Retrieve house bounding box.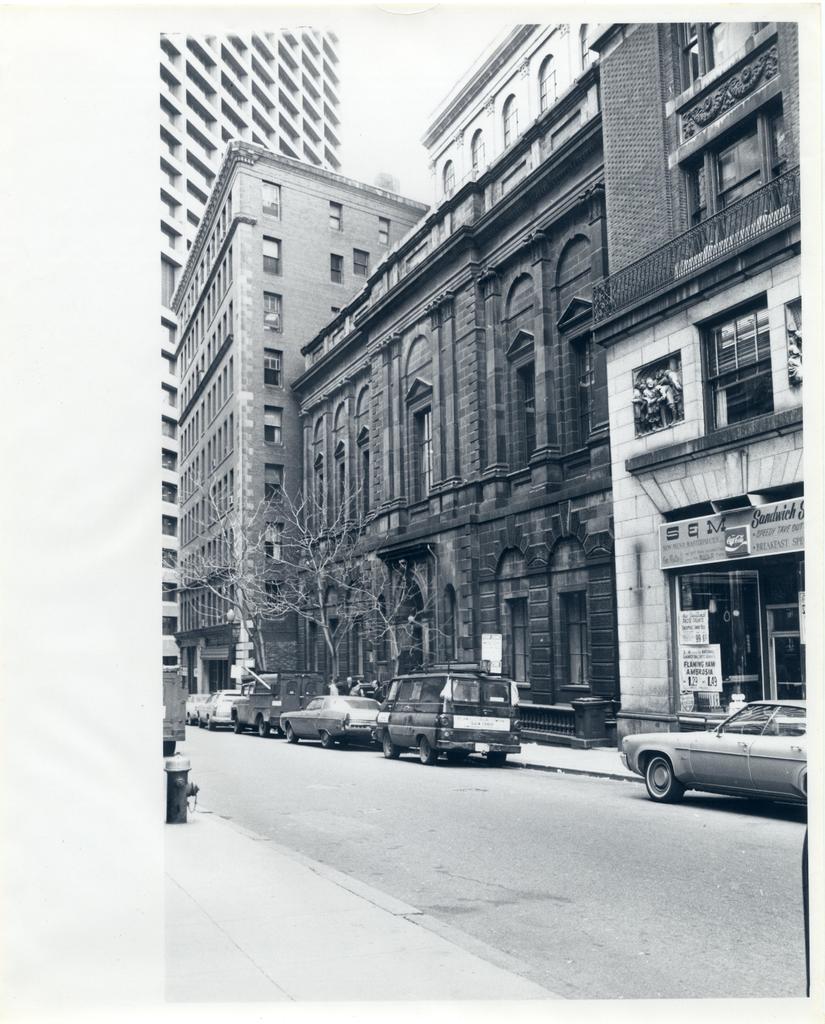
Bounding box: [590,8,823,728].
